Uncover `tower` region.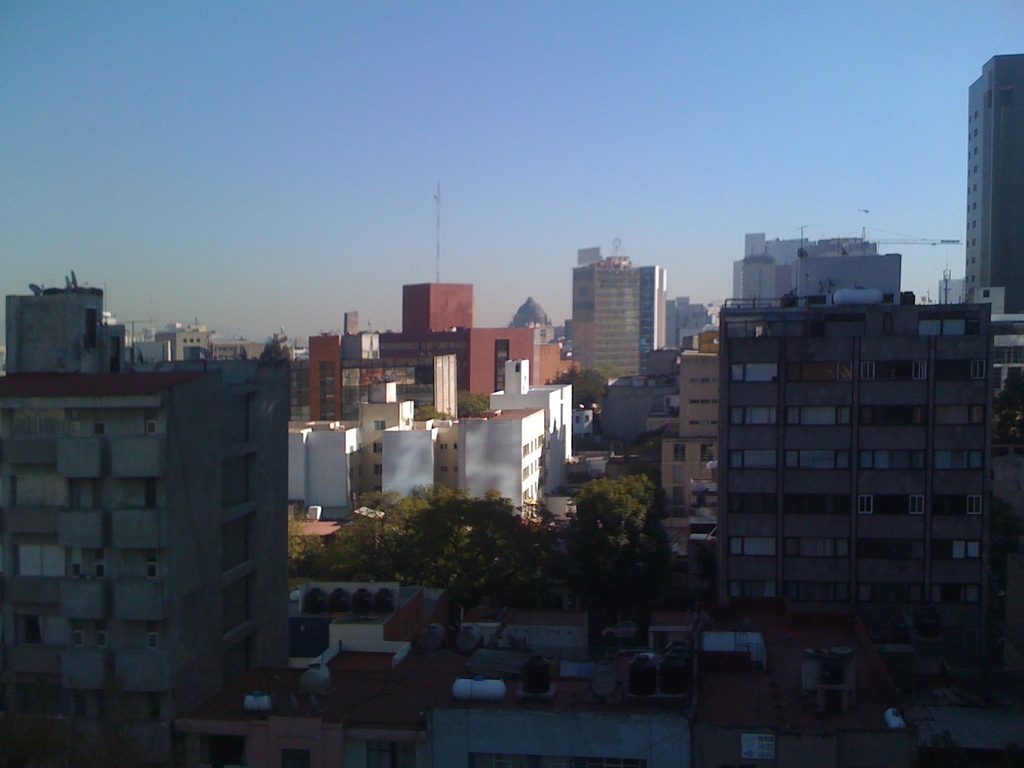
Uncovered: x1=965 y1=56 x2=1023 y2=314.
